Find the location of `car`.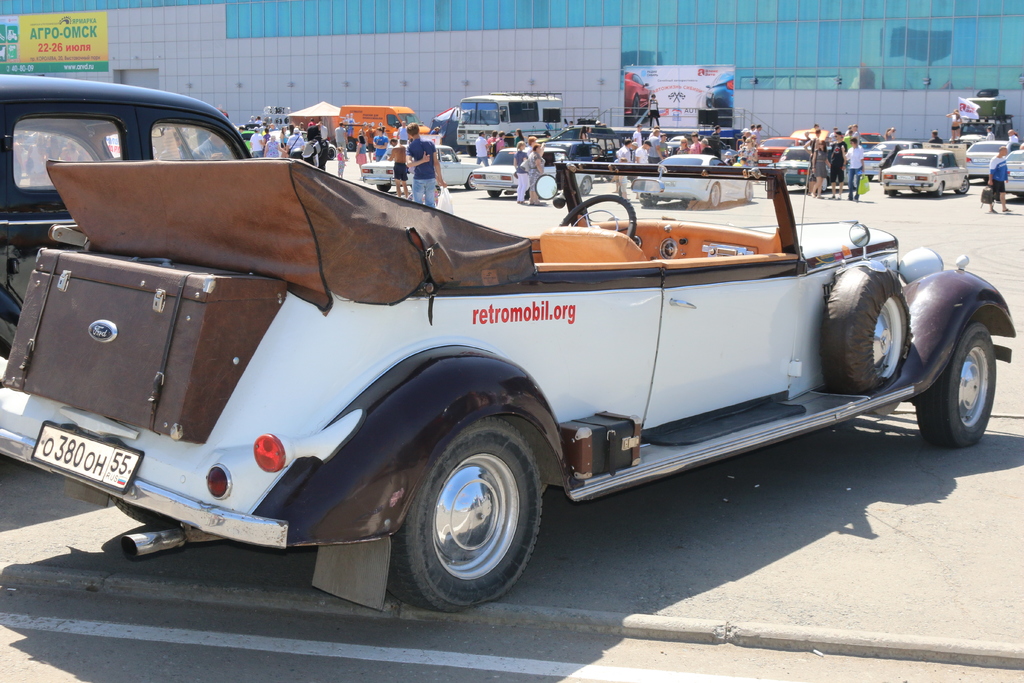
Location: select_region(879, 143, 971, 199).
